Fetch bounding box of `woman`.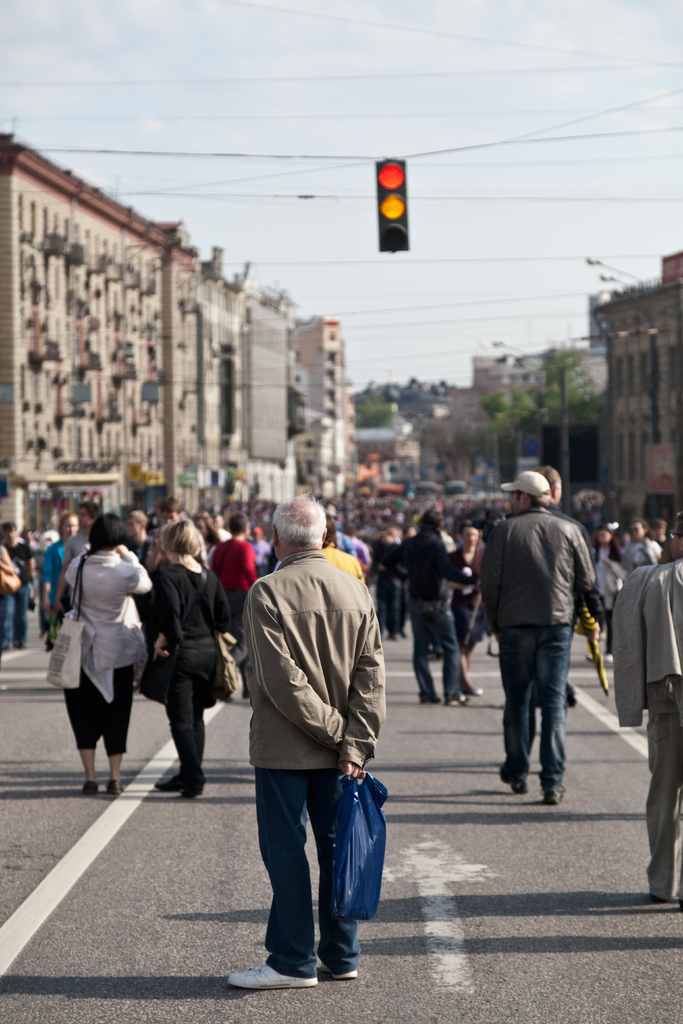
Bbox: <bbox>57, 517, 149, 796</bbox>.
